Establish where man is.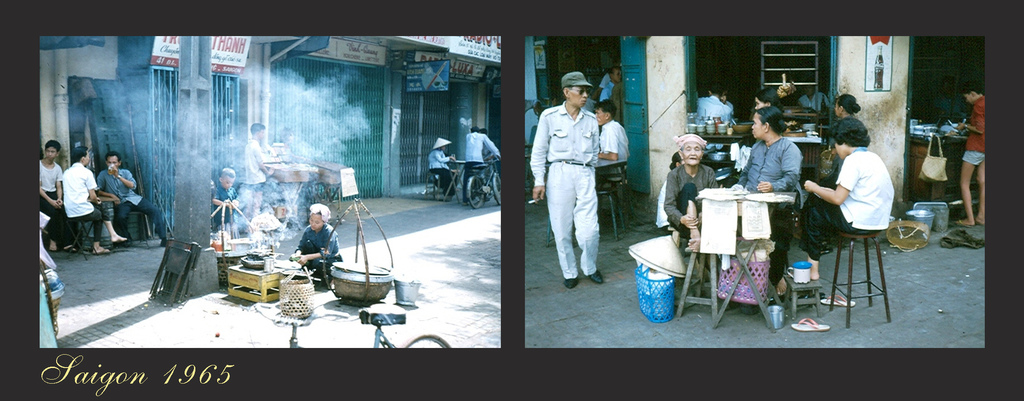
Established at (463, 124, 498, 199).
